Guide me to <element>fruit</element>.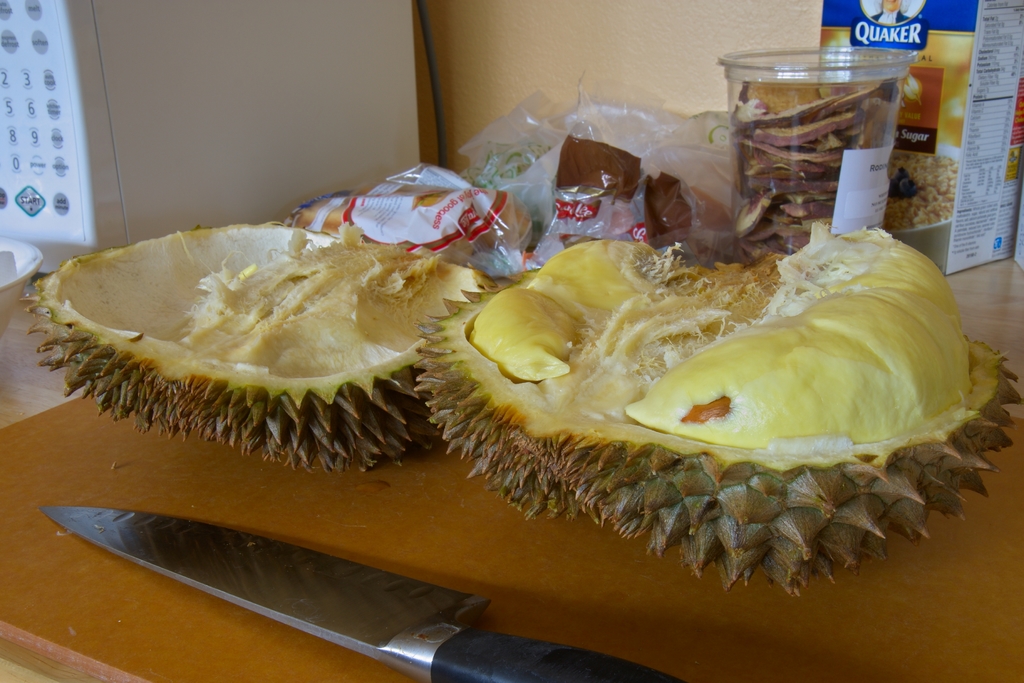
Guidance: box(417, 237, 1023, 593).
